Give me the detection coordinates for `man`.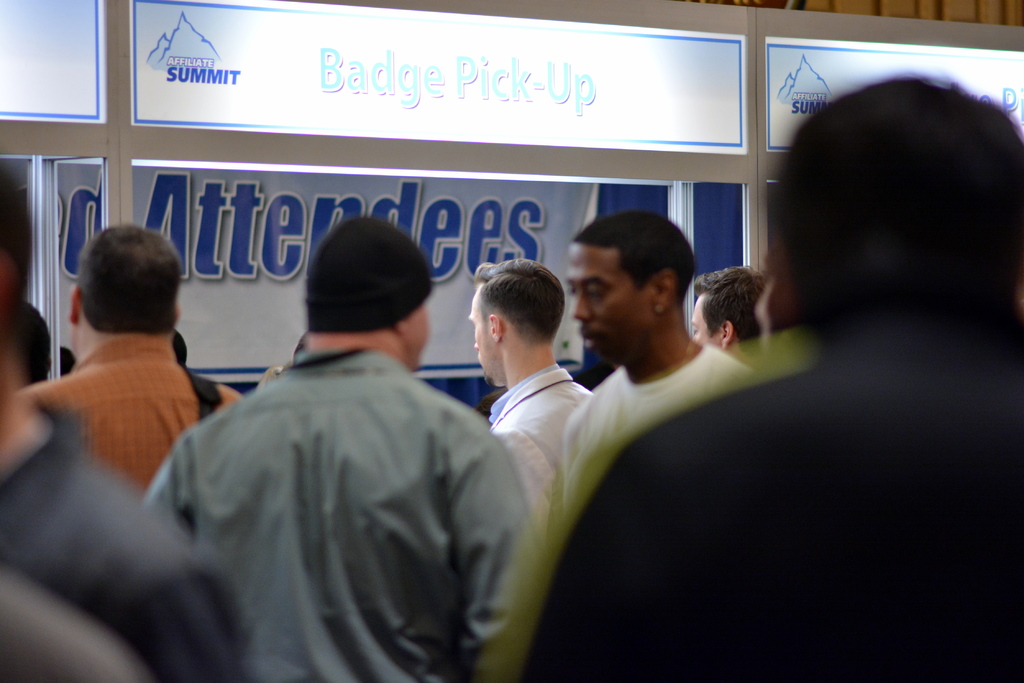
(left=15, top=225, right=241, bottom=497).
